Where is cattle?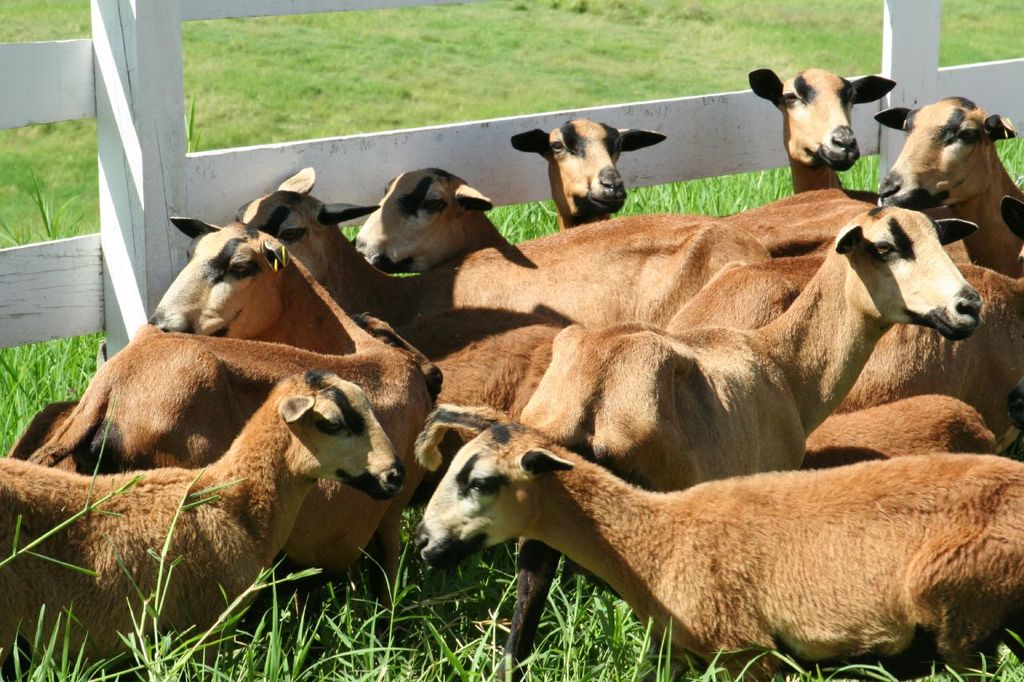
box(0, 367, 407, 681).
